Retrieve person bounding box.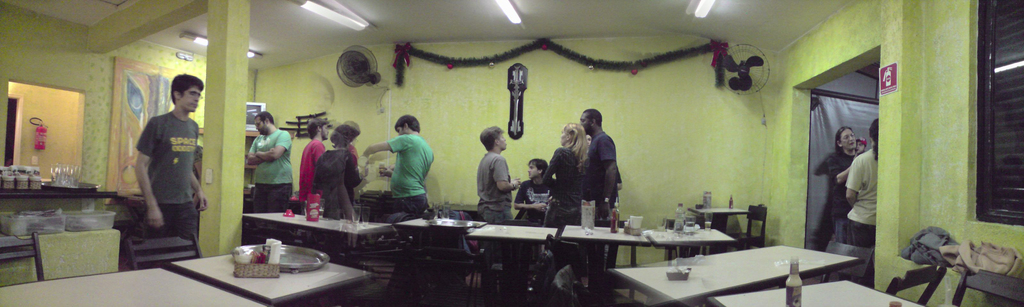
Bounding box: BBox(364, 114, 438, 217).
